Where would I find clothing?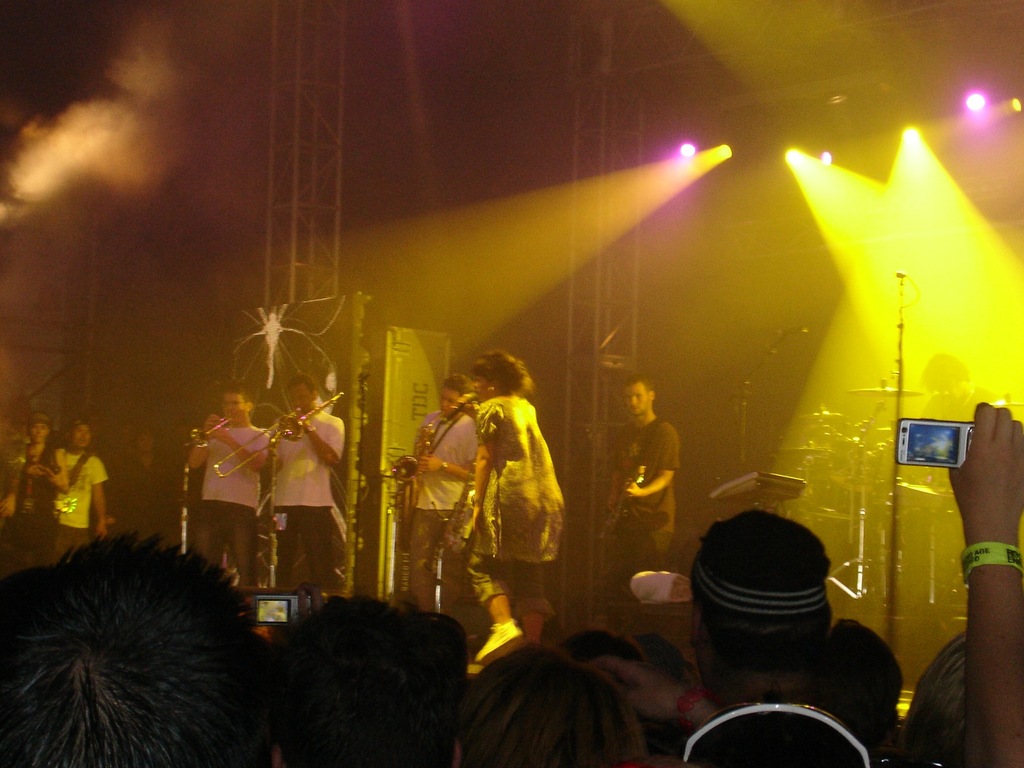
At detection(266, 412, 342, 582).
